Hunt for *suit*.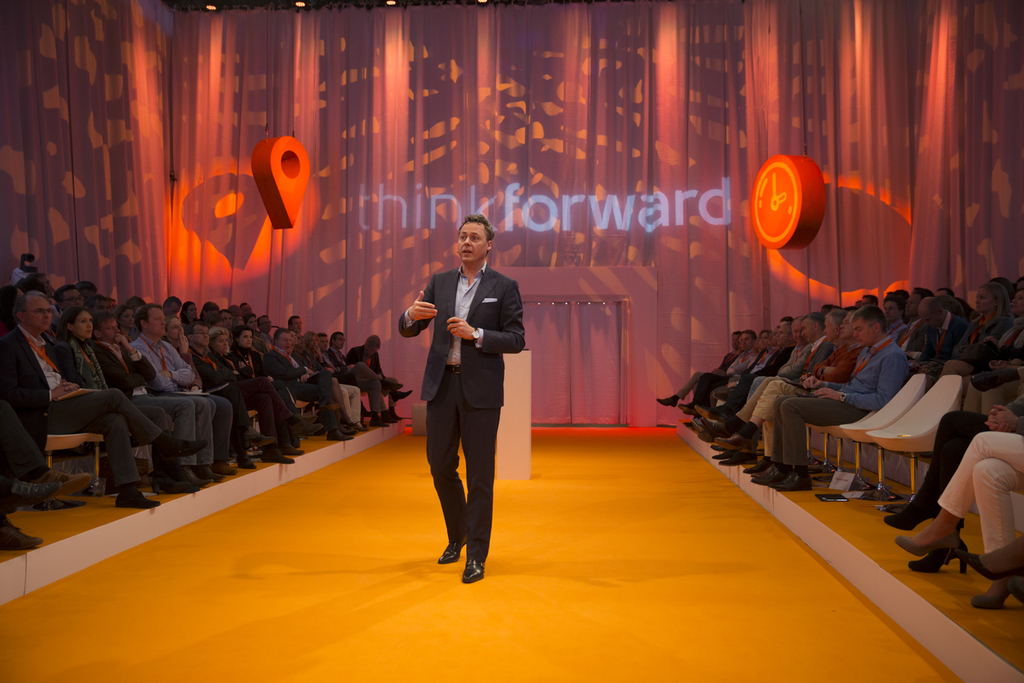
Hunted down at select_region(343, 343, 385, 376).
